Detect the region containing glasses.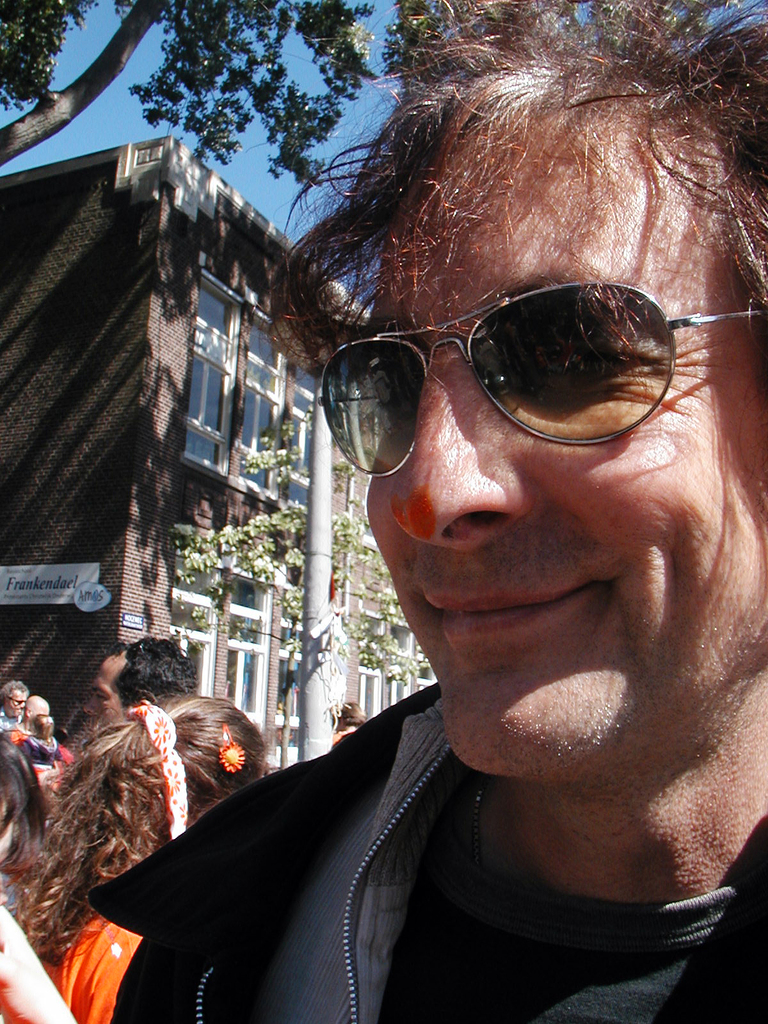
x1=312, y1=272, x2=698, y2=451.
